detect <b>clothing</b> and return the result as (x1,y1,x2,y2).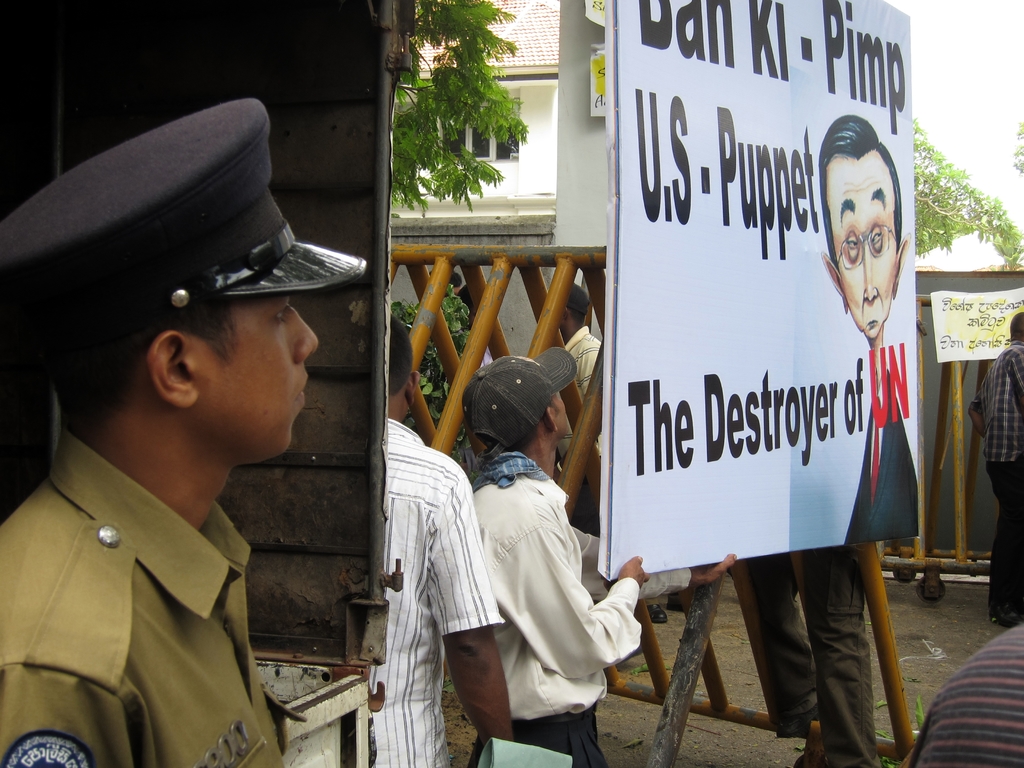
(2,433,302,767).
